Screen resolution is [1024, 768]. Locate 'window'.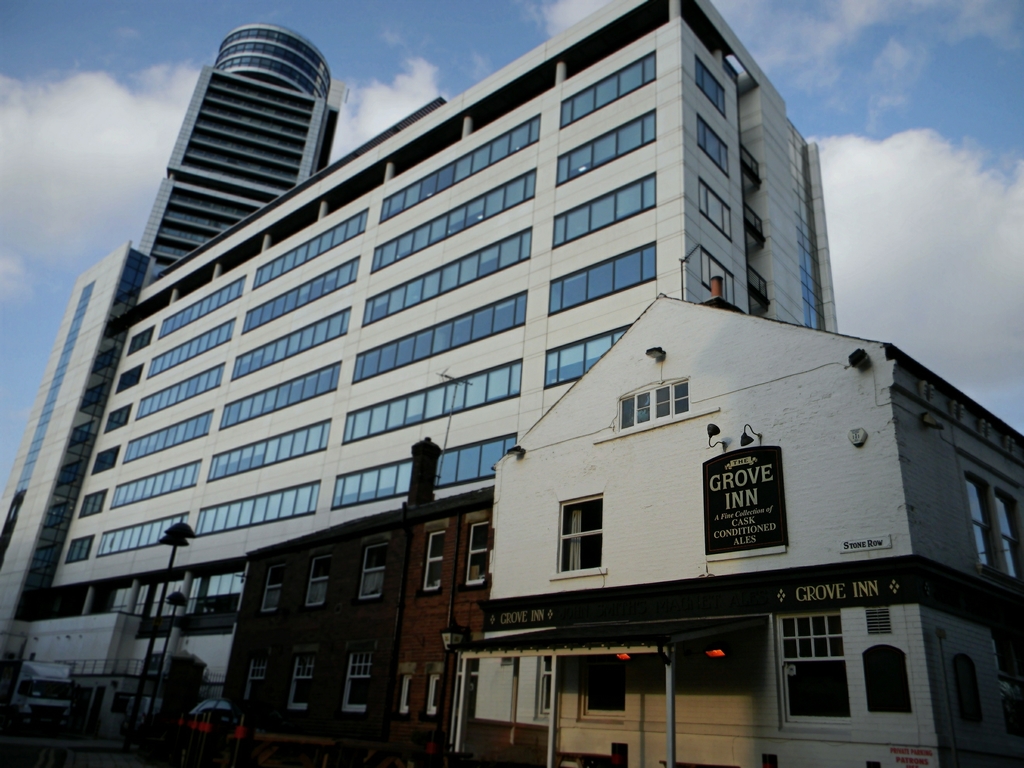
(858, 645, 911, 717).
